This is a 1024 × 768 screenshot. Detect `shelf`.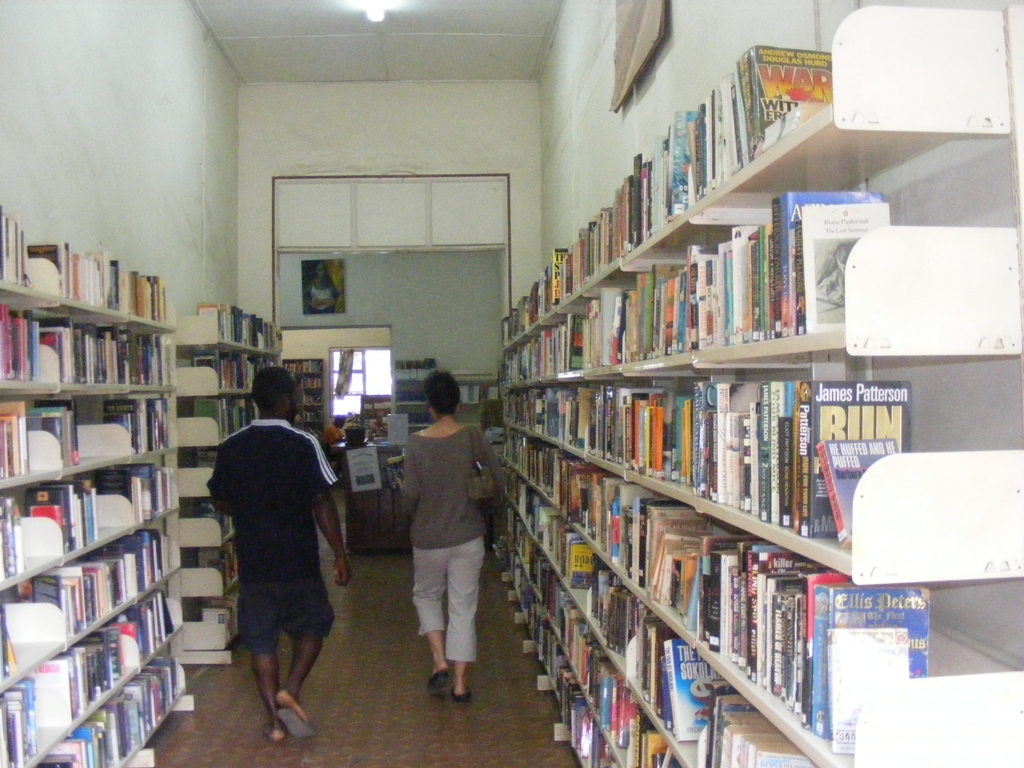
l=172, t=498, r=237, b=548.
